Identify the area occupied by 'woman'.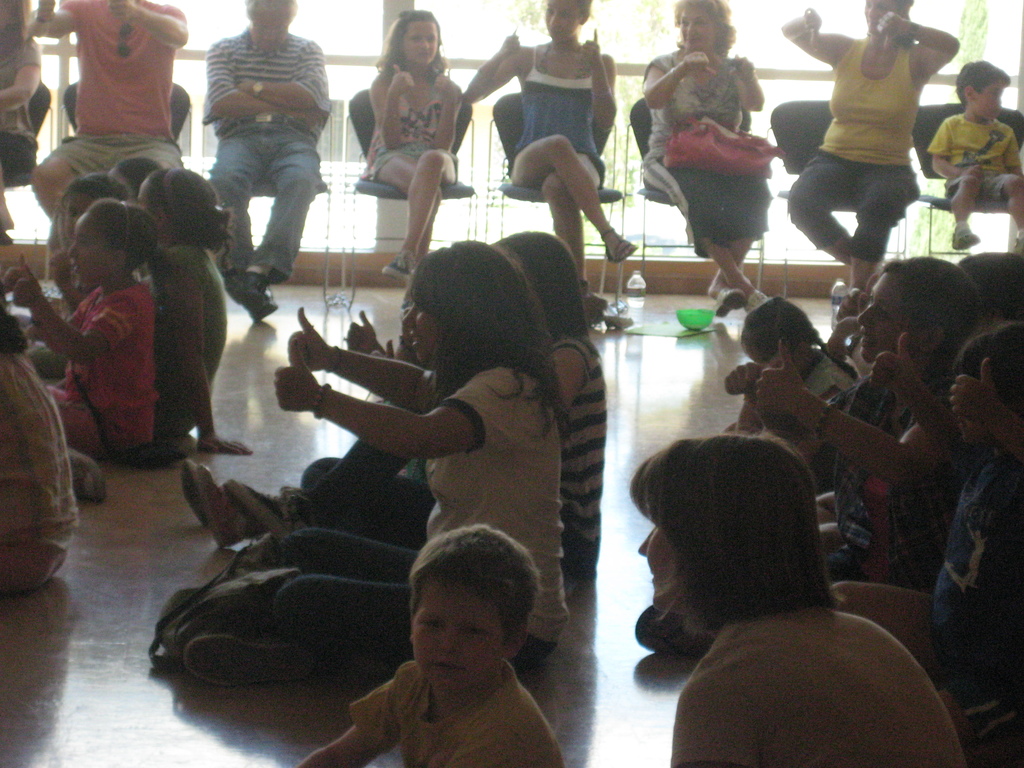
Area: 123/161/264/476.
